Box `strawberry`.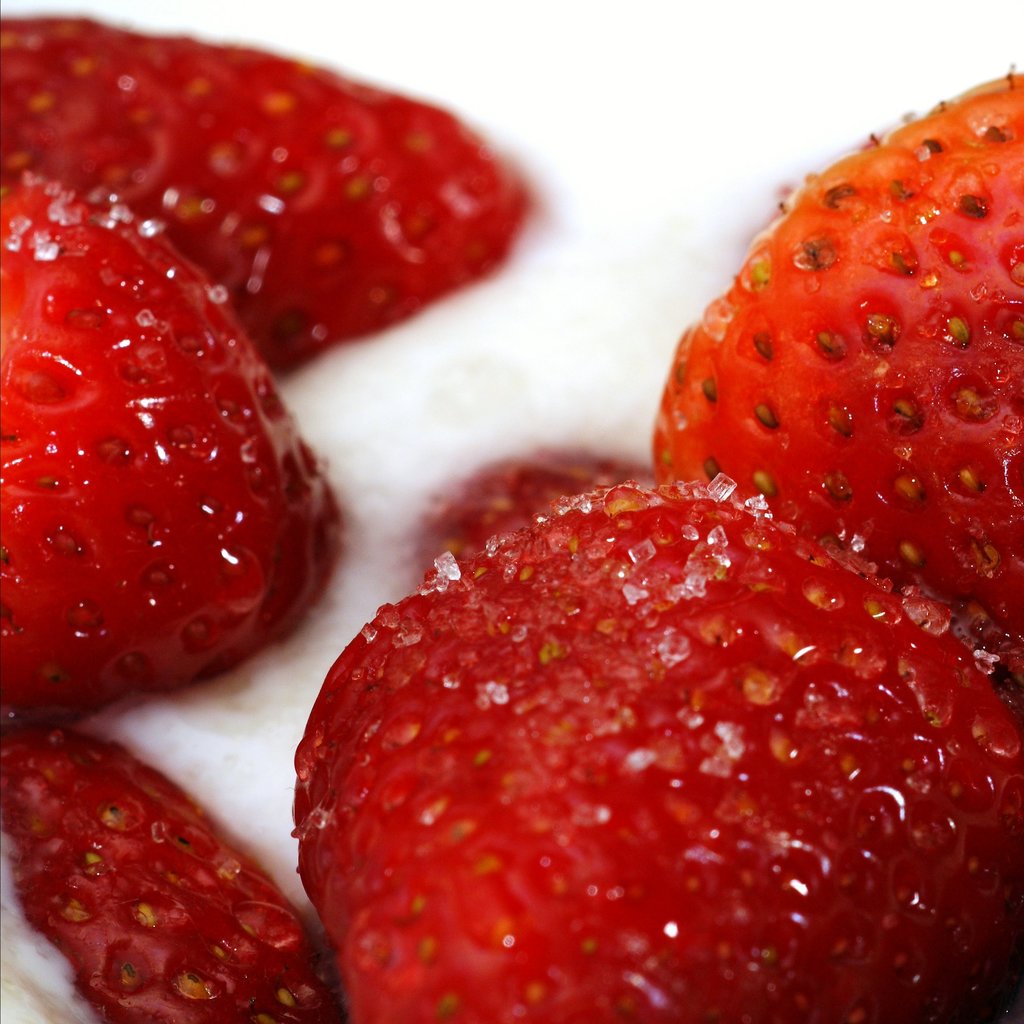
{"x1": 0, "y1": 164, "x2": 349, "y2": 748}.
